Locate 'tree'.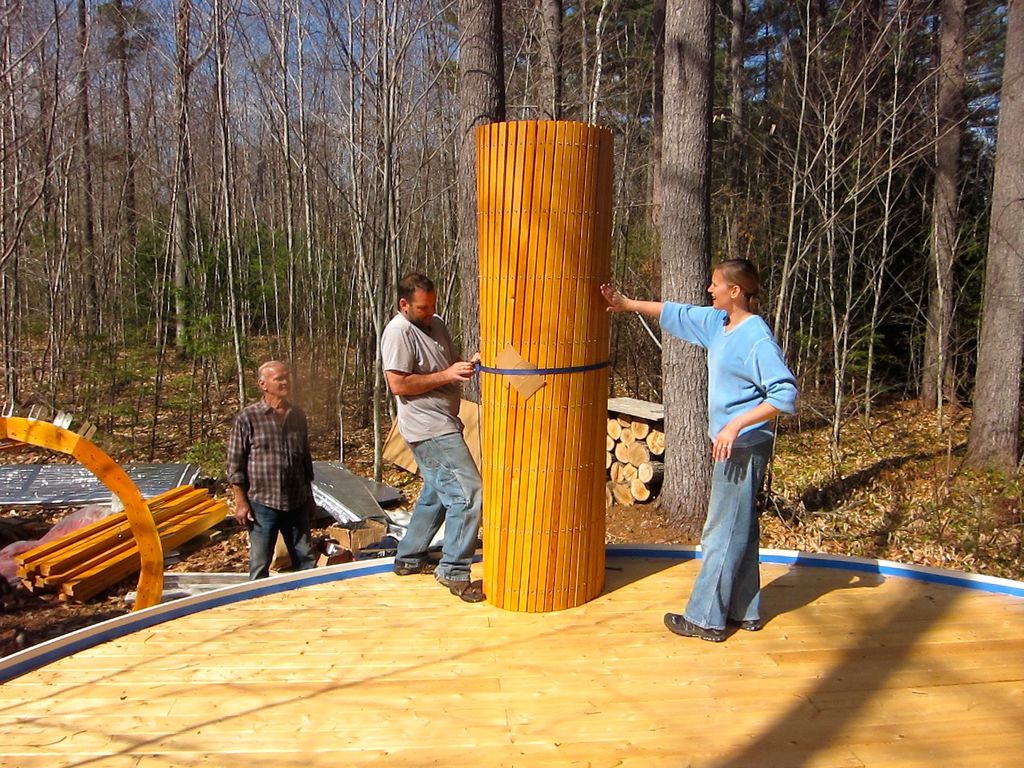
Bounding box: (left=454, top=0, right=959, bottom=472).
